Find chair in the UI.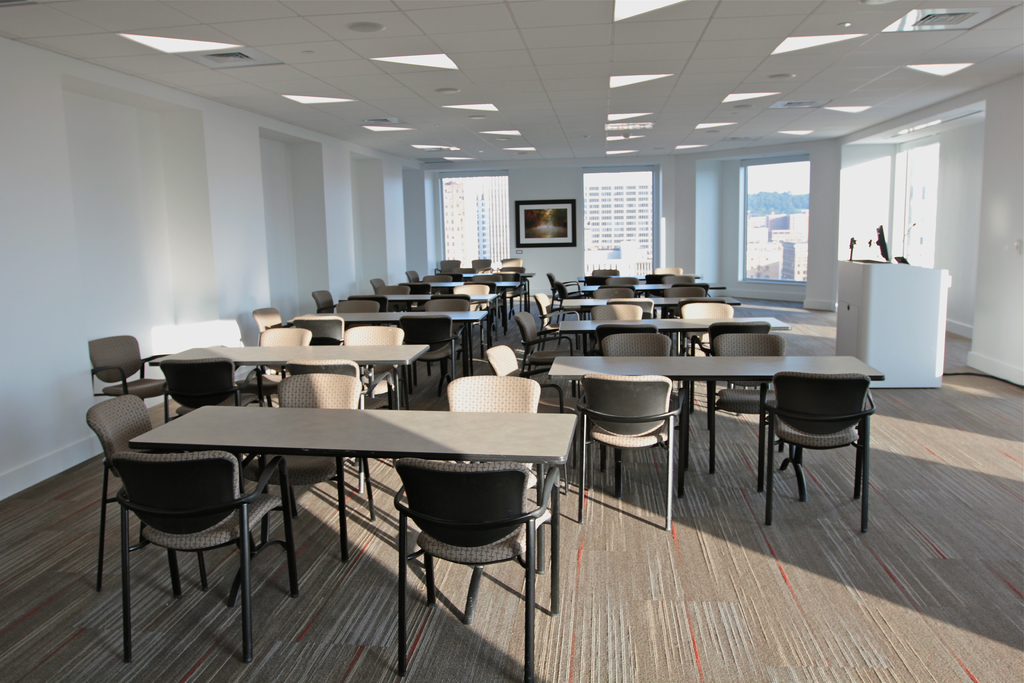
UI element at box(255, 306, 287, 352).
